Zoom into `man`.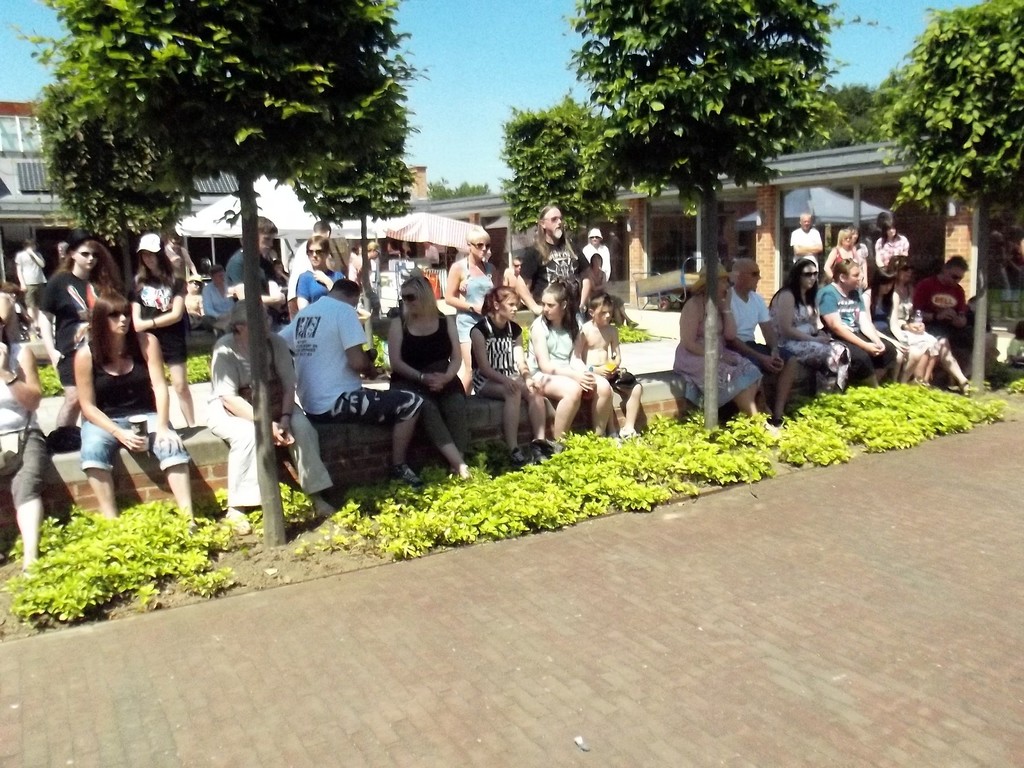
Zoom target: box=[278, 224, 322, 321].
